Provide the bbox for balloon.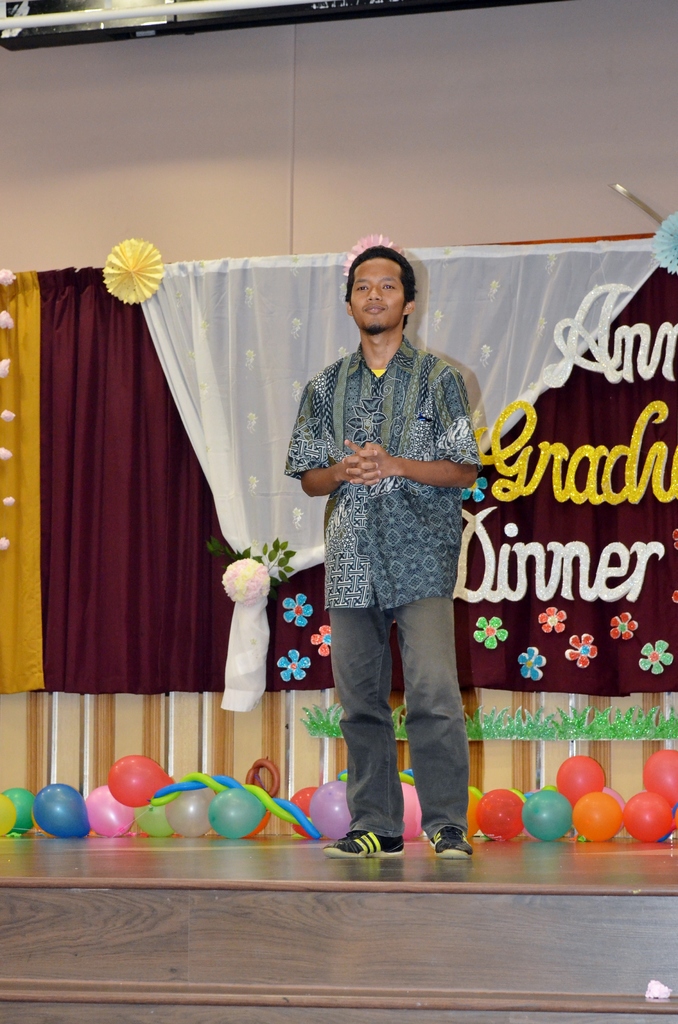
(521,787,574,841).
